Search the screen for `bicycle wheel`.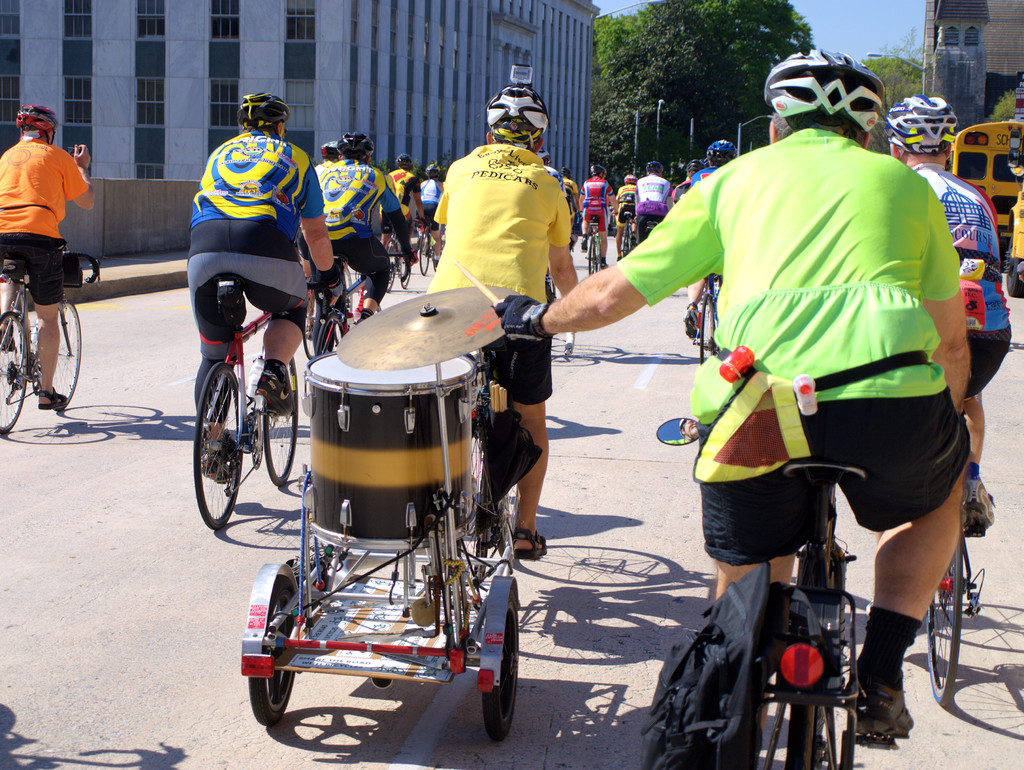
Found at box(303, 290, 324, 361).
